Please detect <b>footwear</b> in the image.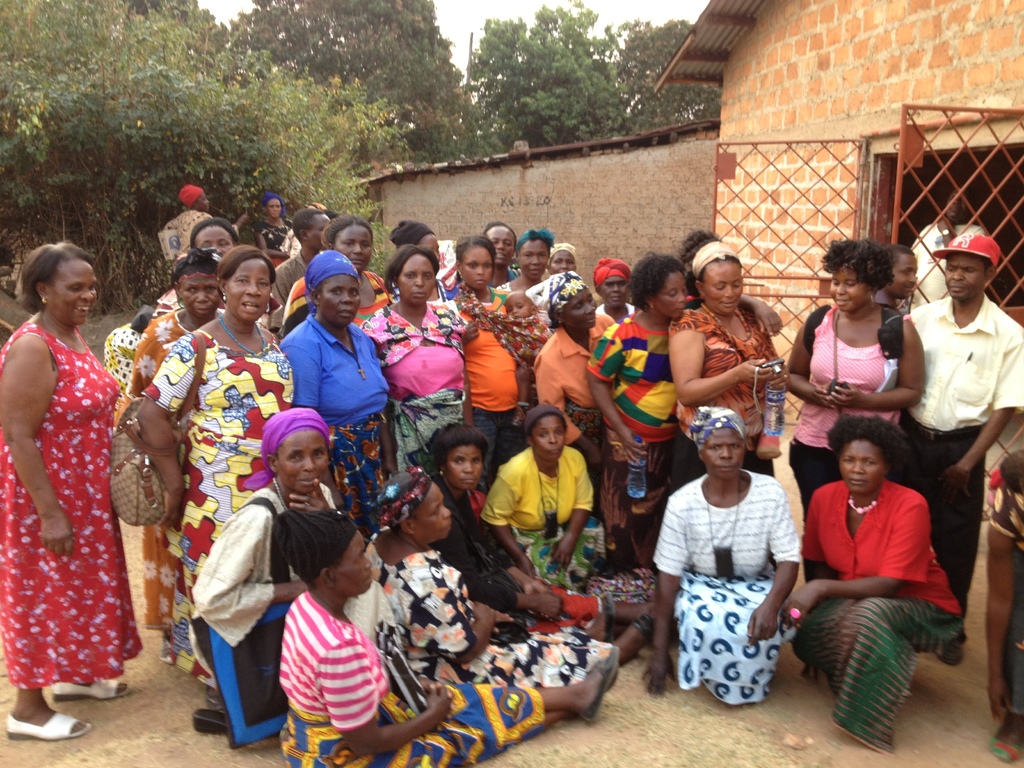
bbox=(50, 680, 133, 701).
